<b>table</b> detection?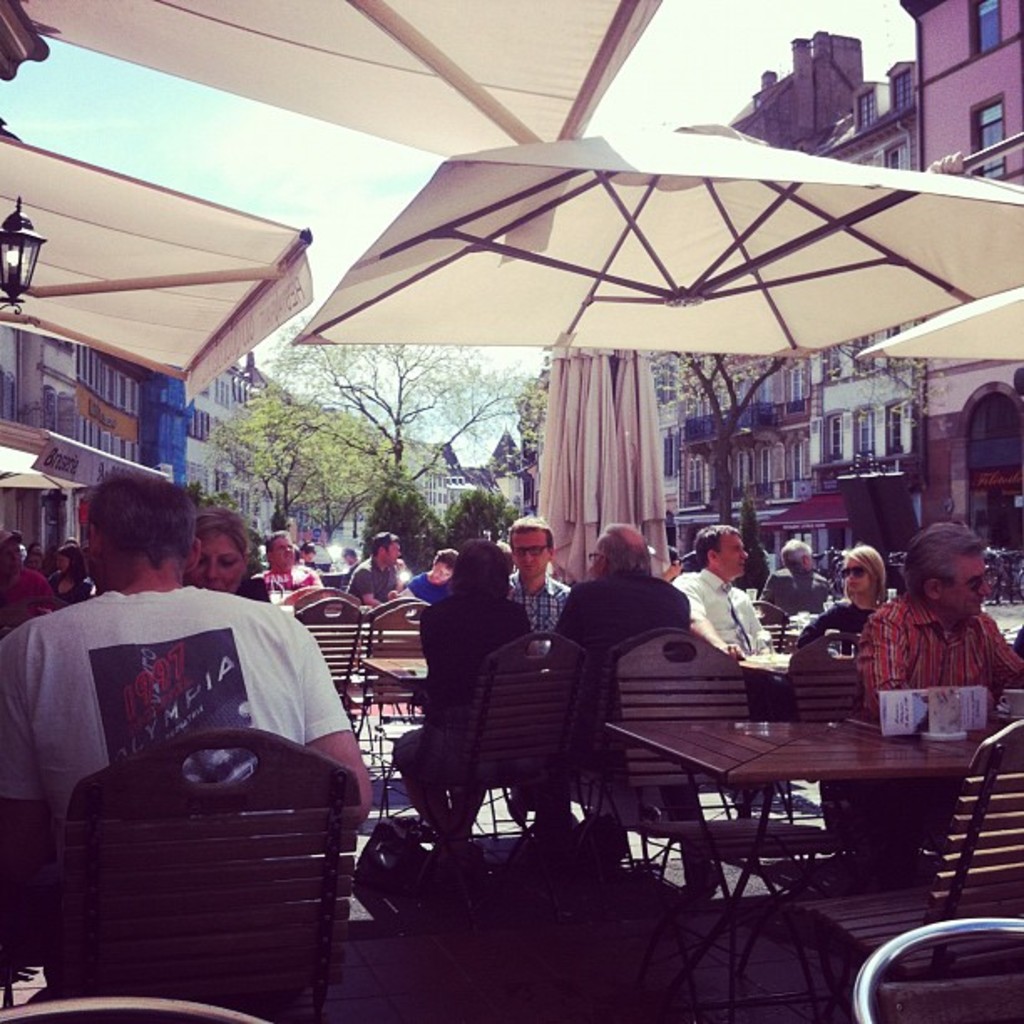
574 693 1023 899
